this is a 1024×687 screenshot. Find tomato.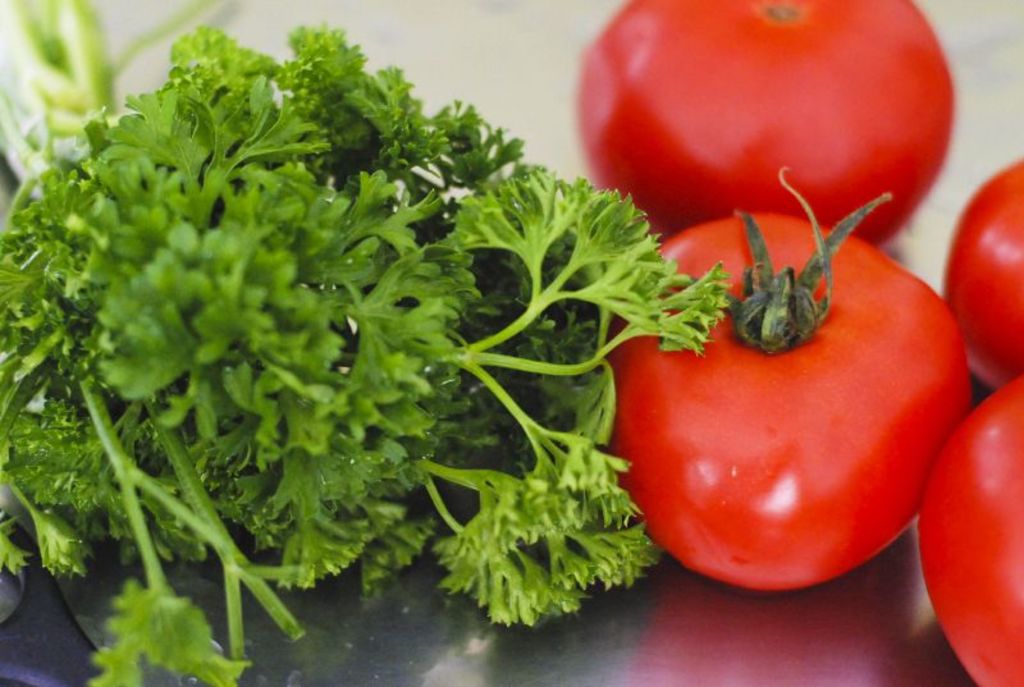
Bounding box: x1=602, y1=161, x2=982, y2=604.
